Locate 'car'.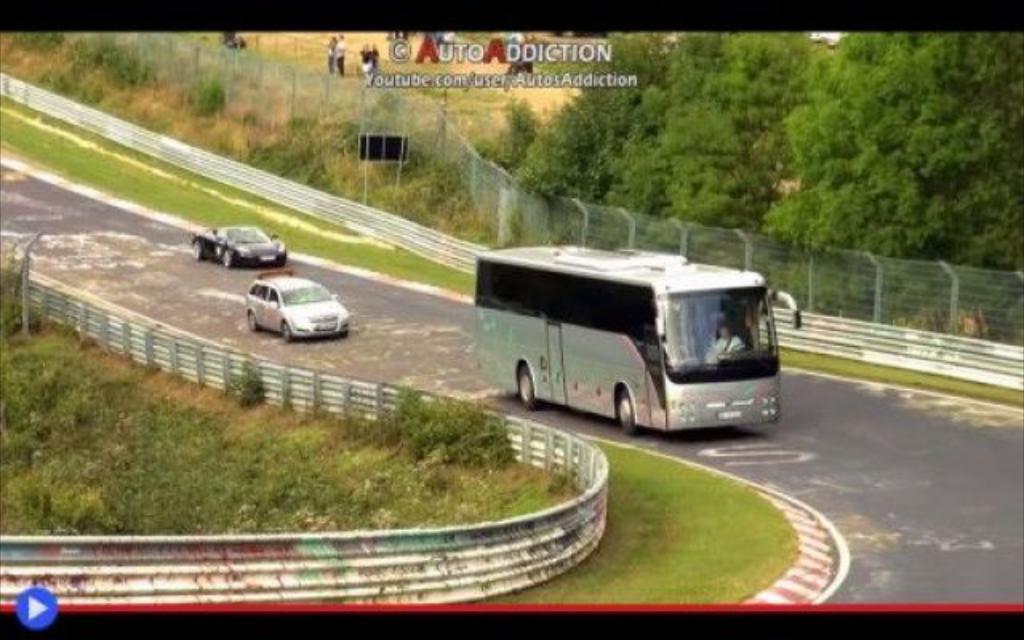
Bounding box: (left=222, top=270, right=336, bottom=334).
